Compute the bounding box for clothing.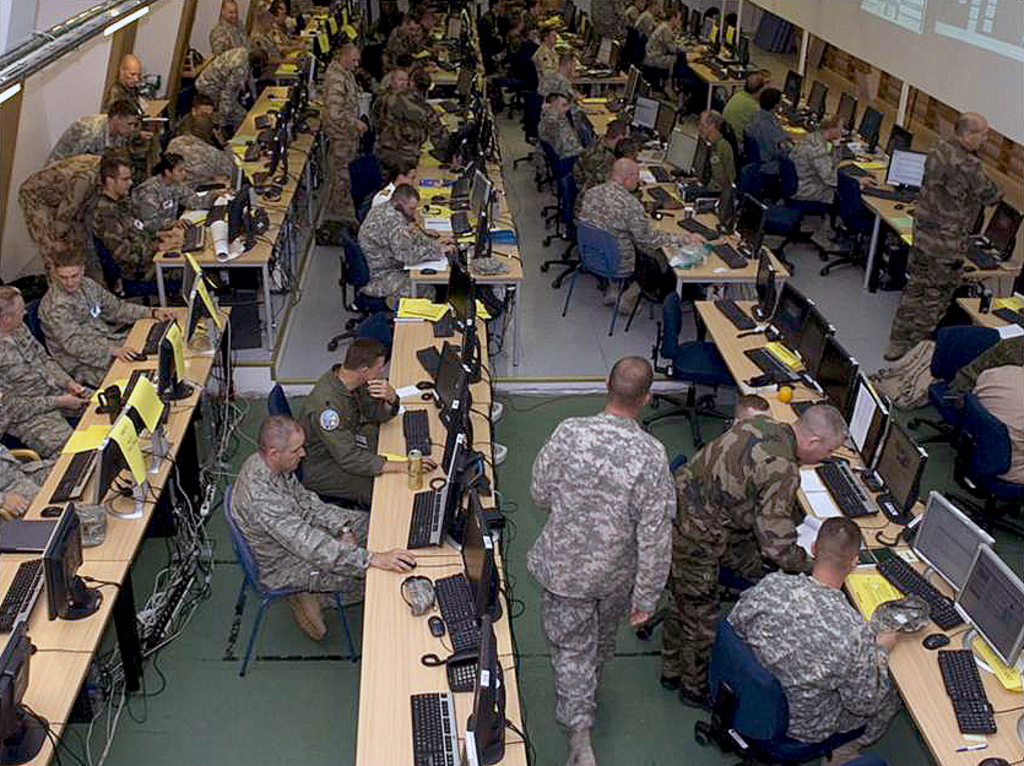
box=[526, 0, 549, 40].
